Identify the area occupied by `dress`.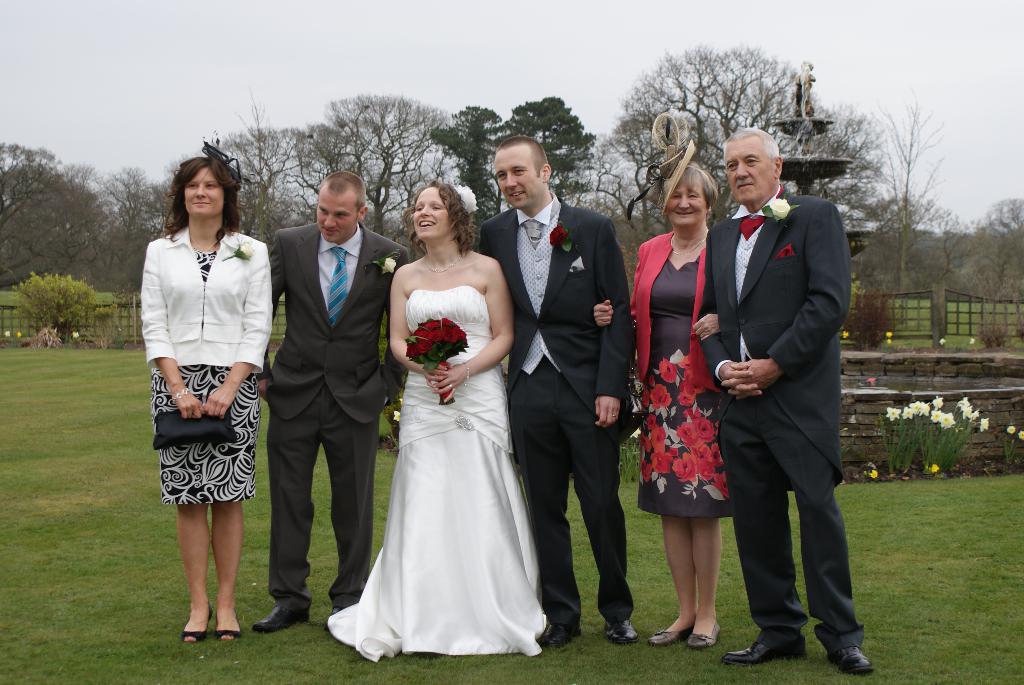
Area: {"x1": 150, "y1": 226, "x2": 267, "y2": 509}.
